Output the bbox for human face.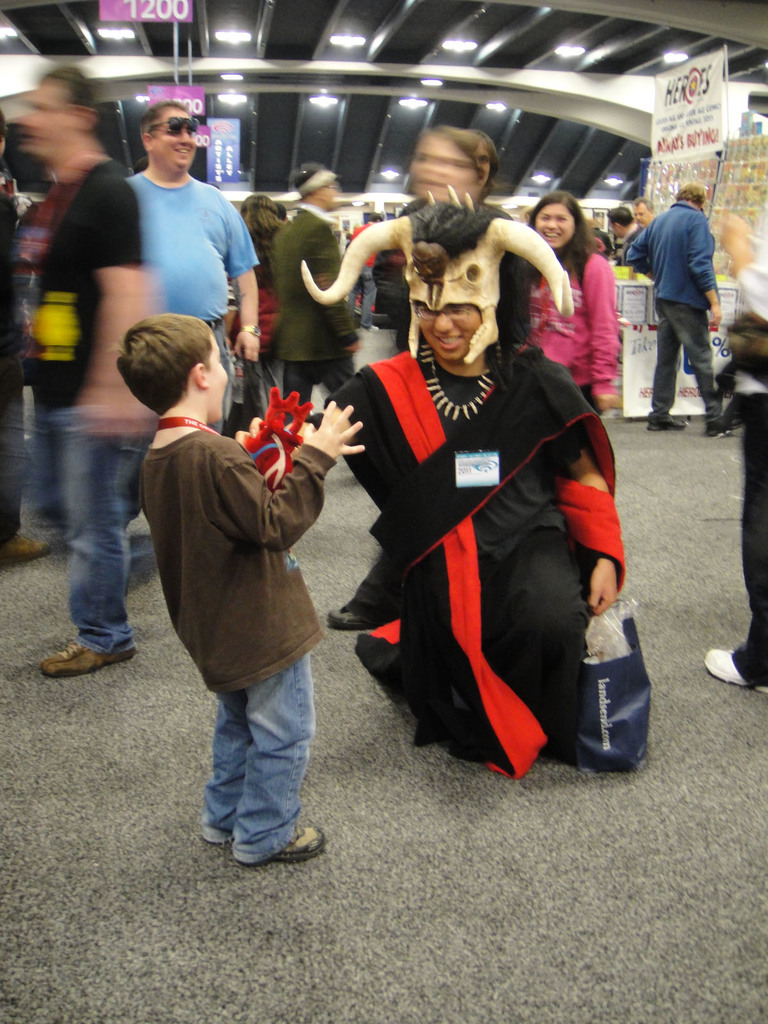
(x1=534, y1=202, x2=572, y2=246).
